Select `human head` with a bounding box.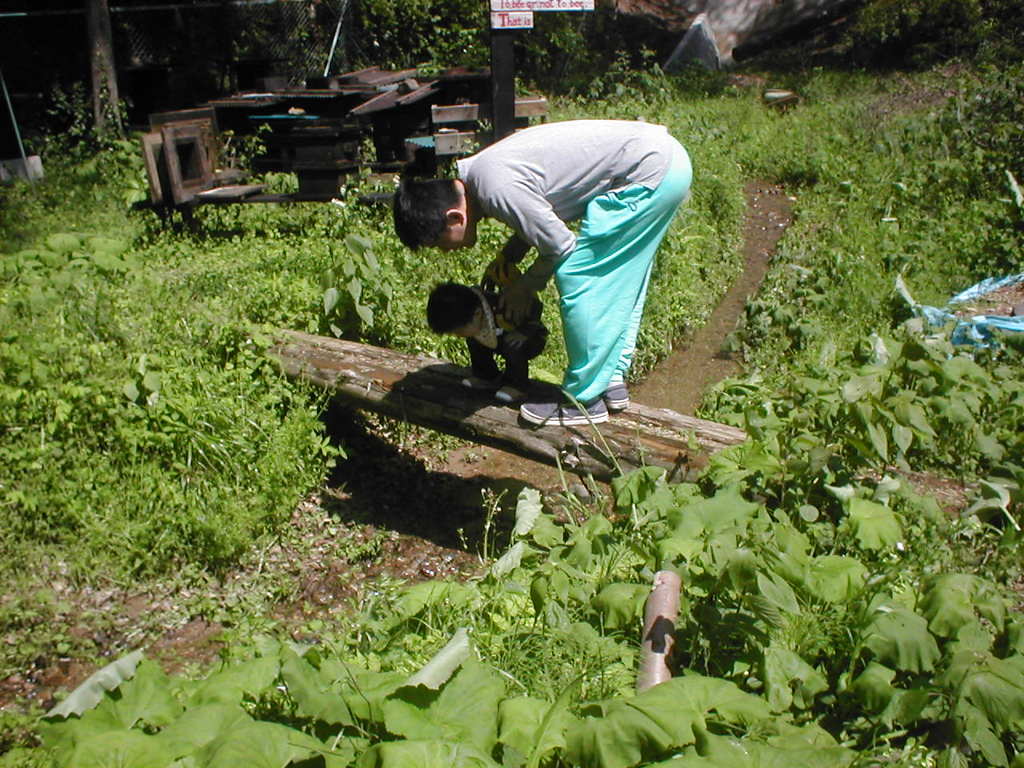
[426, 283, 483, 345].
